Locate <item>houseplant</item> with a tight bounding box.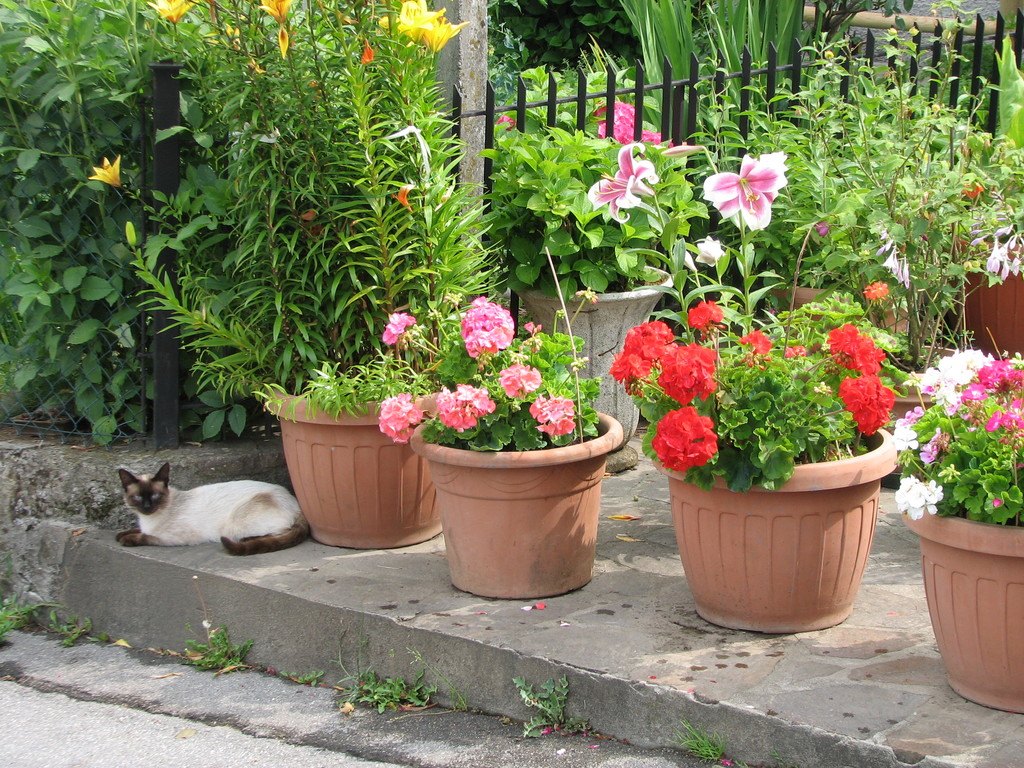
(893,349,1023,714).
